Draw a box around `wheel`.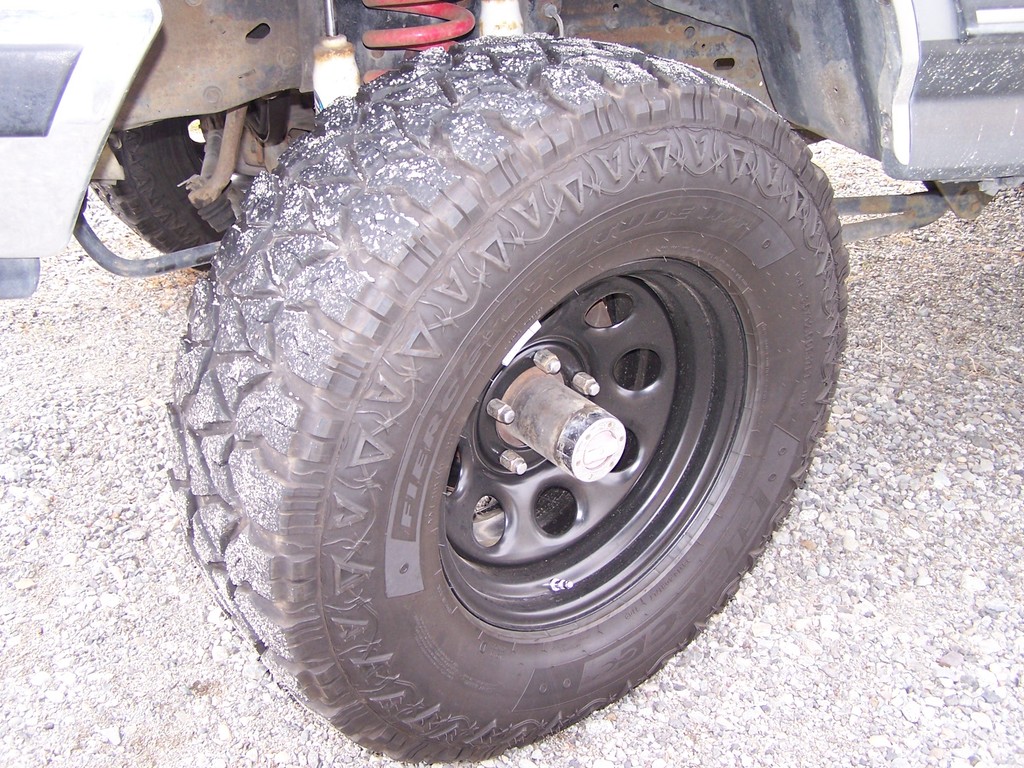
bbox=[152, 26, 835, 752].
